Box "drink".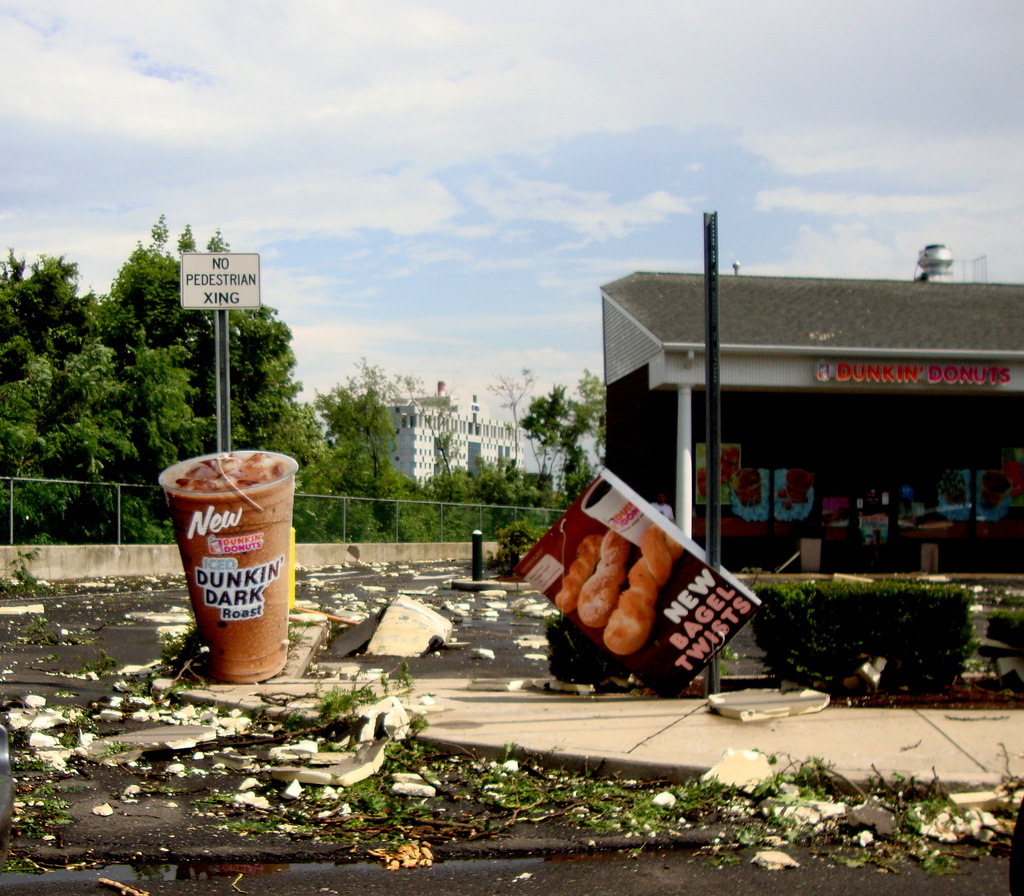
bbox=(583, 477, 612, 509).
